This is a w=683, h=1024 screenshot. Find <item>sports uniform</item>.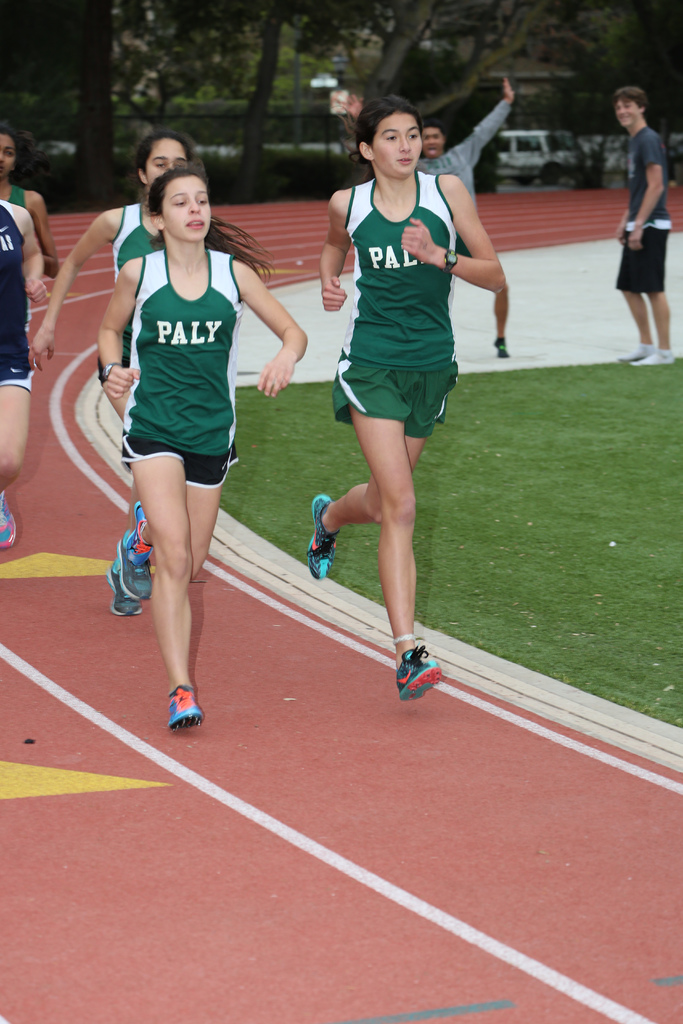
Bounding box: detection(97, 193, 176, 621).
